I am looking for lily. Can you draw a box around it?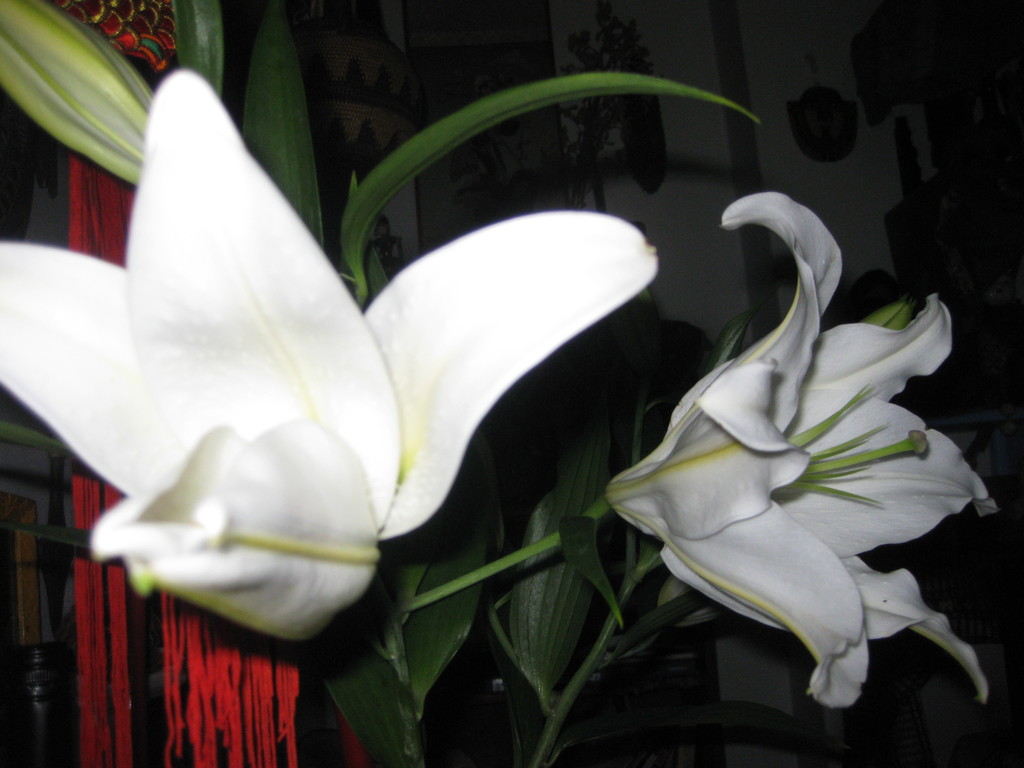
Sure, the bounding box is region(601, 189, 1006, 715).
